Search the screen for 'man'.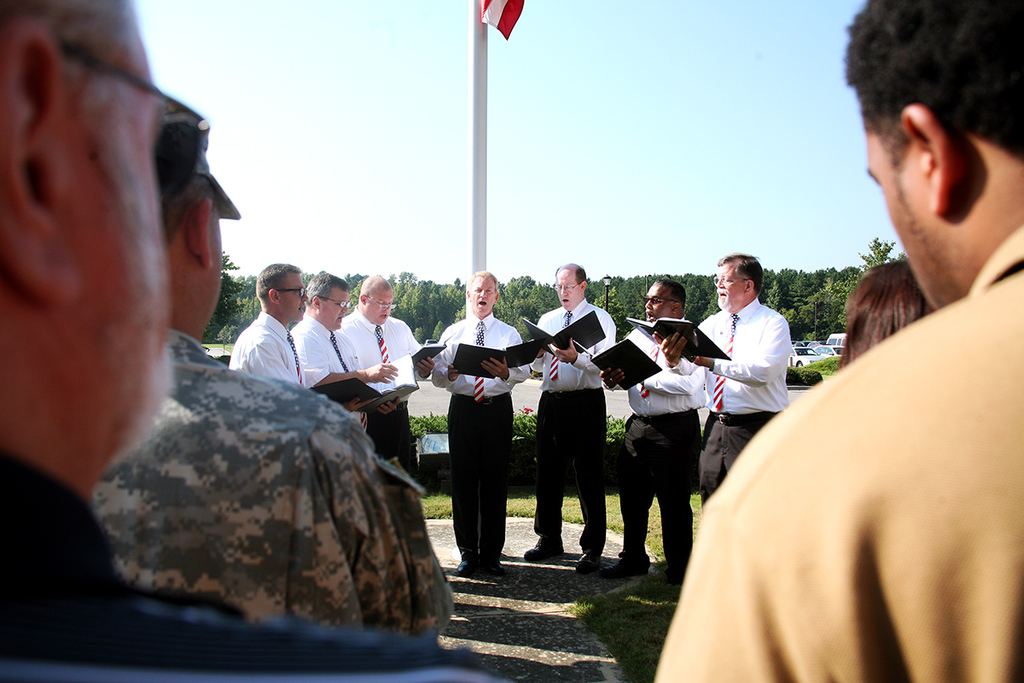
Found at box=[616, 277, 708, 585].
